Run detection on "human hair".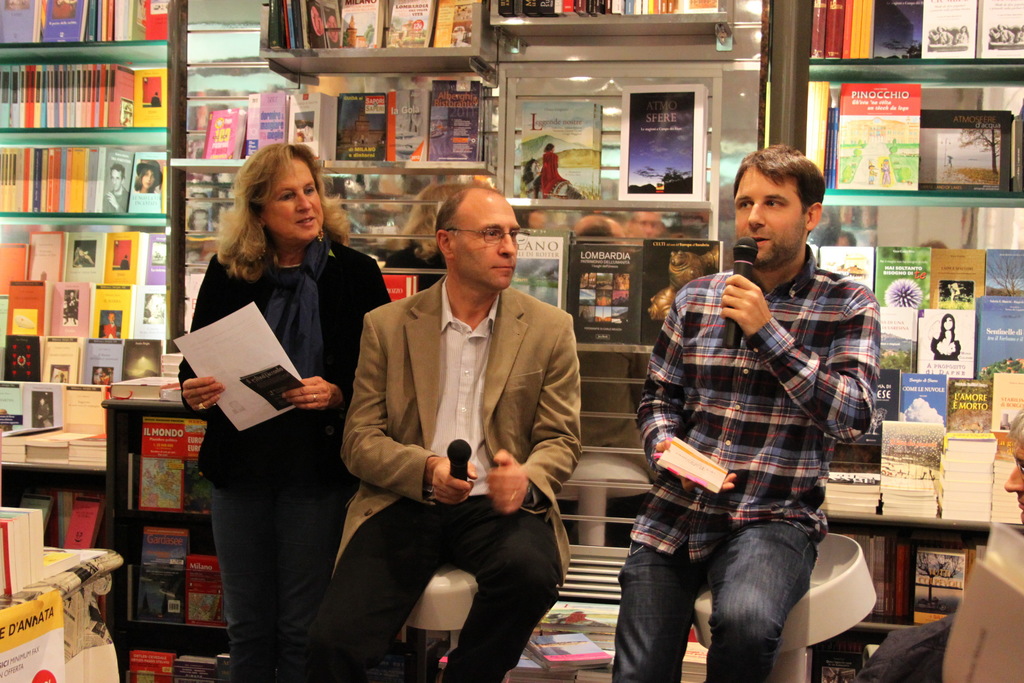
Result: detection(188, 206, 206, 233).
